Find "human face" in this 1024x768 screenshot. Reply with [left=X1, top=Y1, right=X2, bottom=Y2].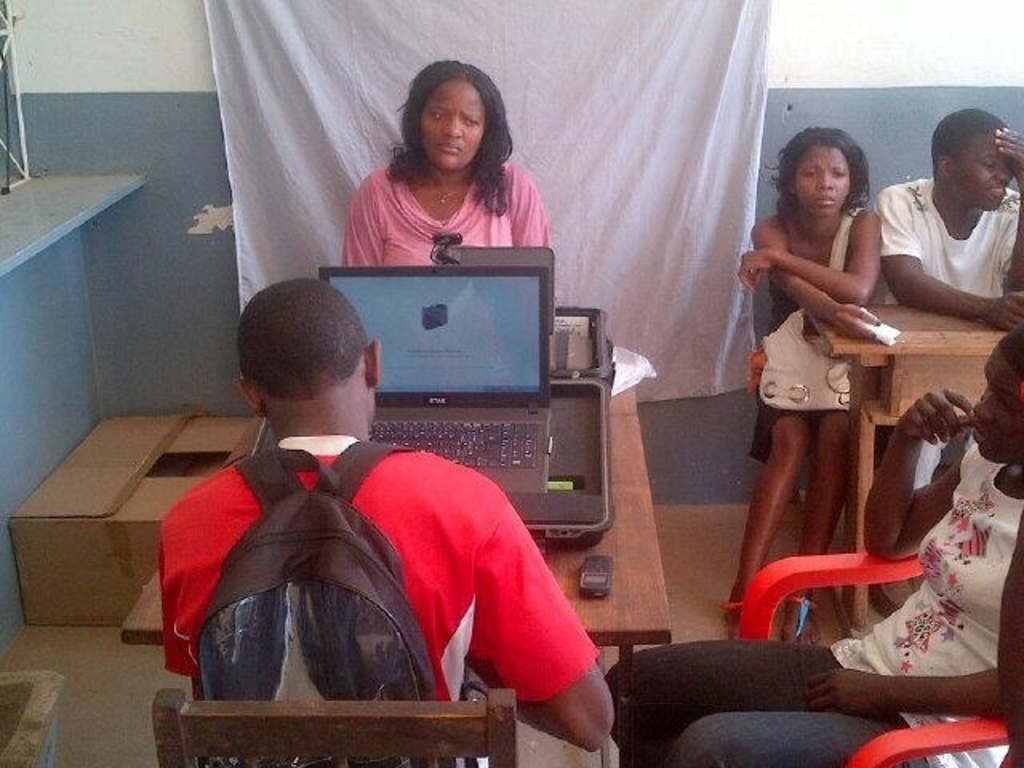
[left=952, top=133, right=1013, bottom=213].
